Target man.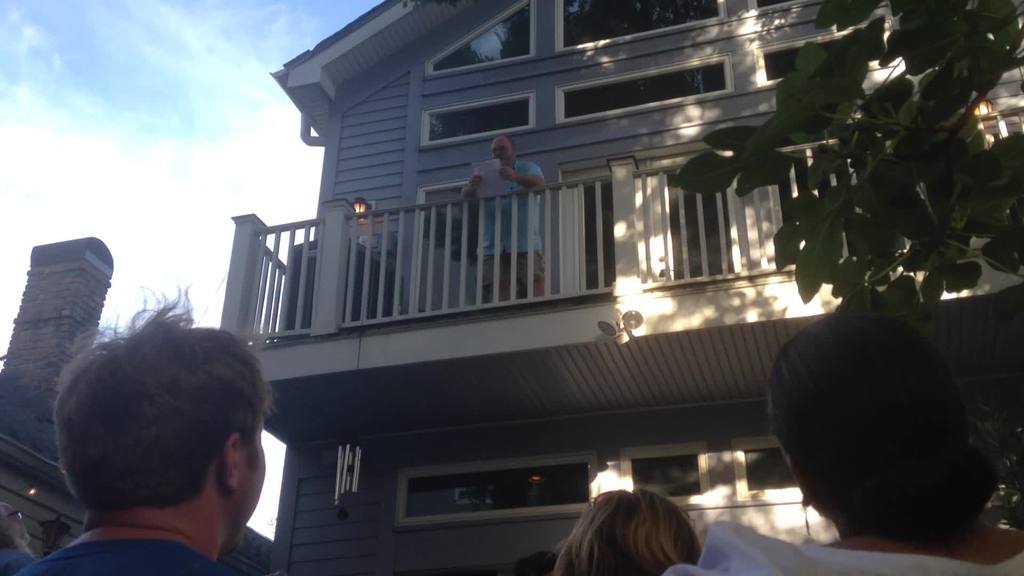
Target region: 457,128,550,310.
